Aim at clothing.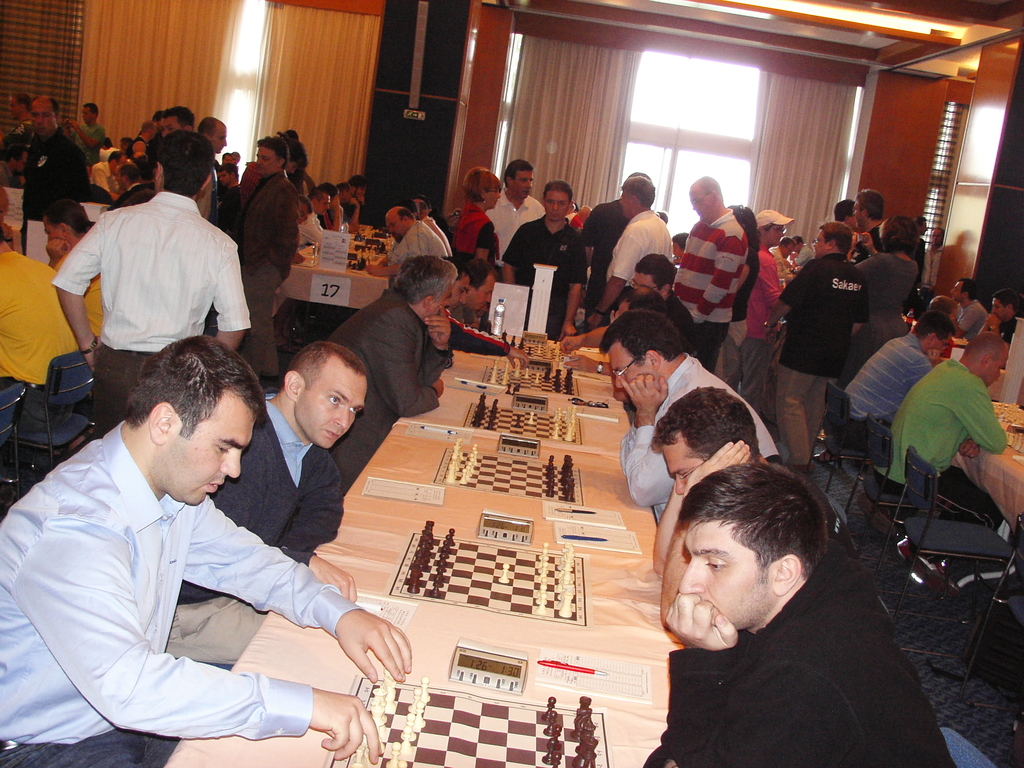
Aimed at {"left": 384, "top": 218, "right": 451, "bottom": 266}.
